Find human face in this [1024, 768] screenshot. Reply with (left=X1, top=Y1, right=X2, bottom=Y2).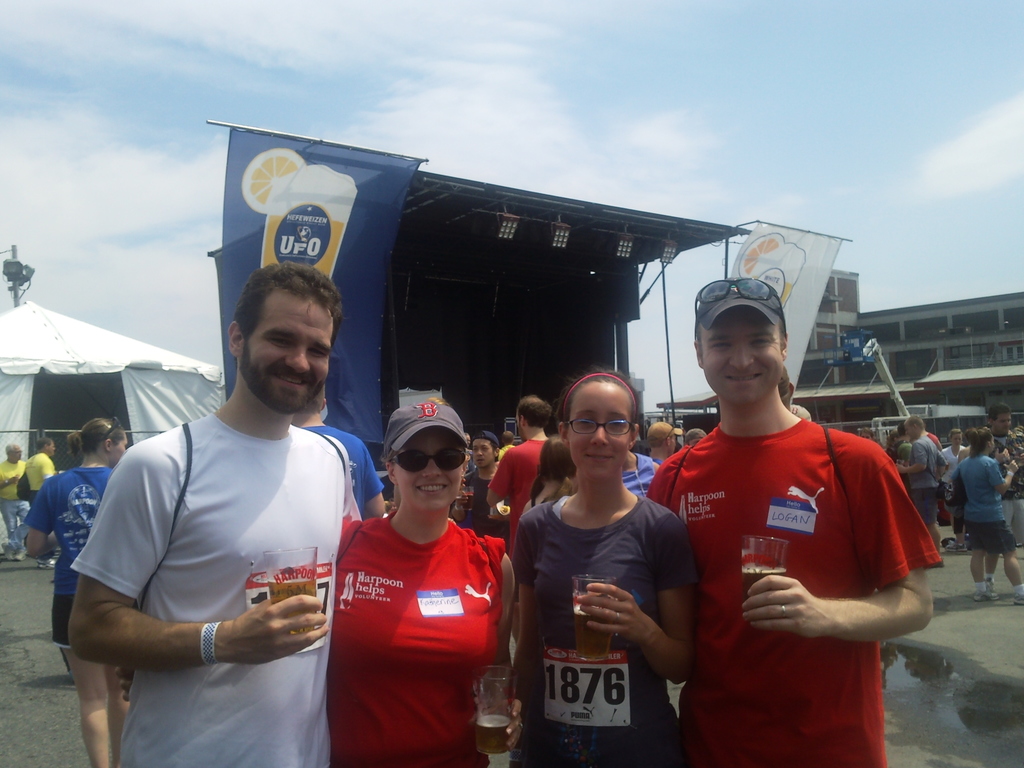
(left=242, top=304, right=332, bottom=409).
